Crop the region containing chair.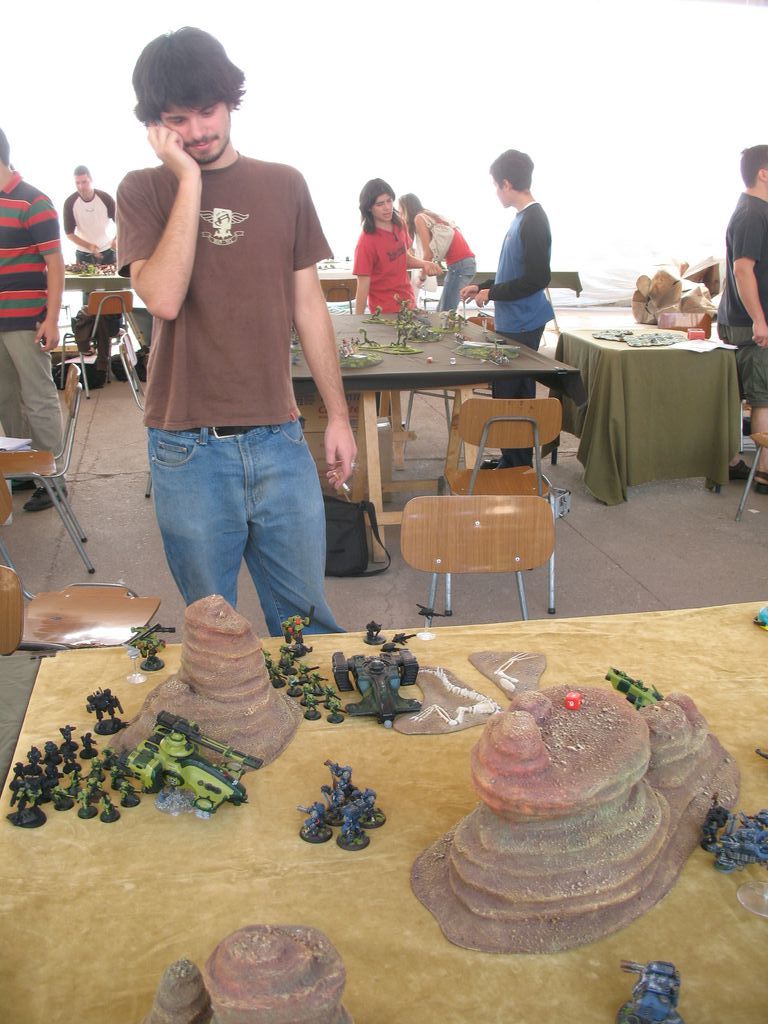
Crop region: box(0, 568, 23, 657).
